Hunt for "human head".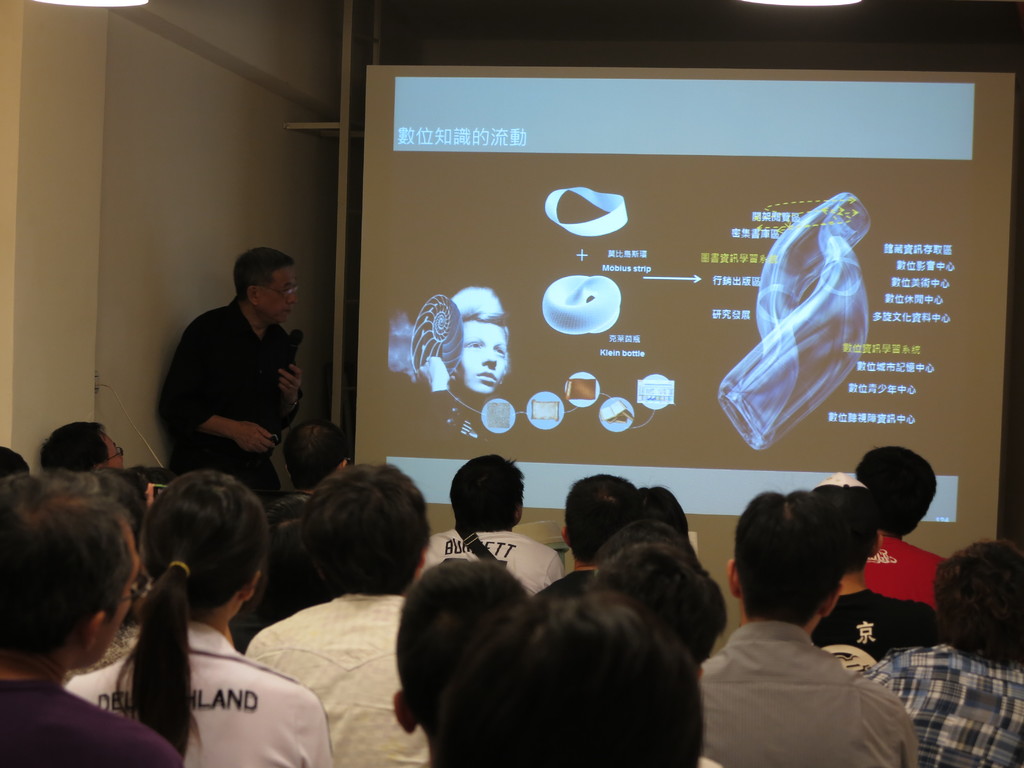
Hunted down at [282,420,349,492].
